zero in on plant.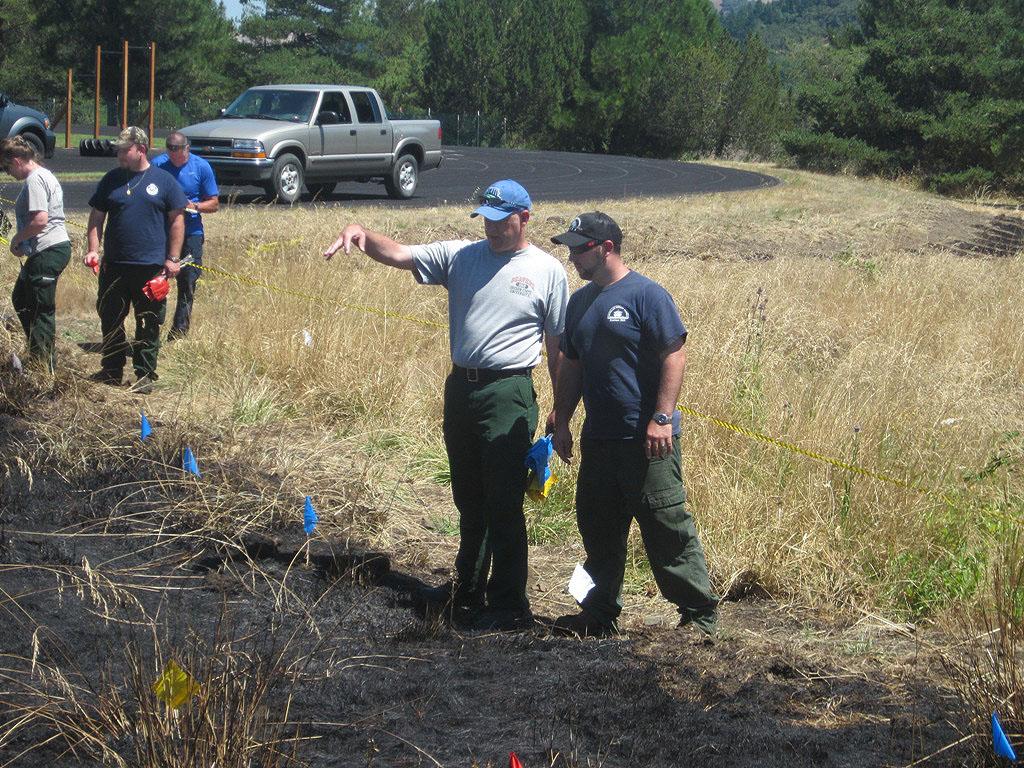
Zeroed in: [x1=0, y1=546, x2=374, y2=767].
